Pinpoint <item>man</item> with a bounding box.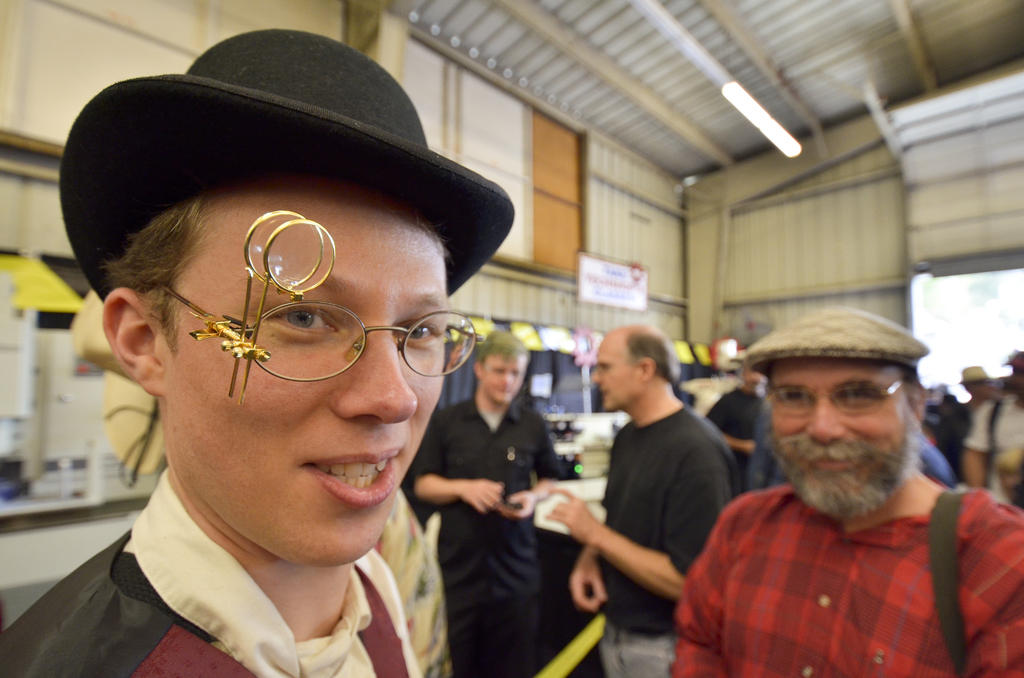
crop(959, 346, 1023, 513).
